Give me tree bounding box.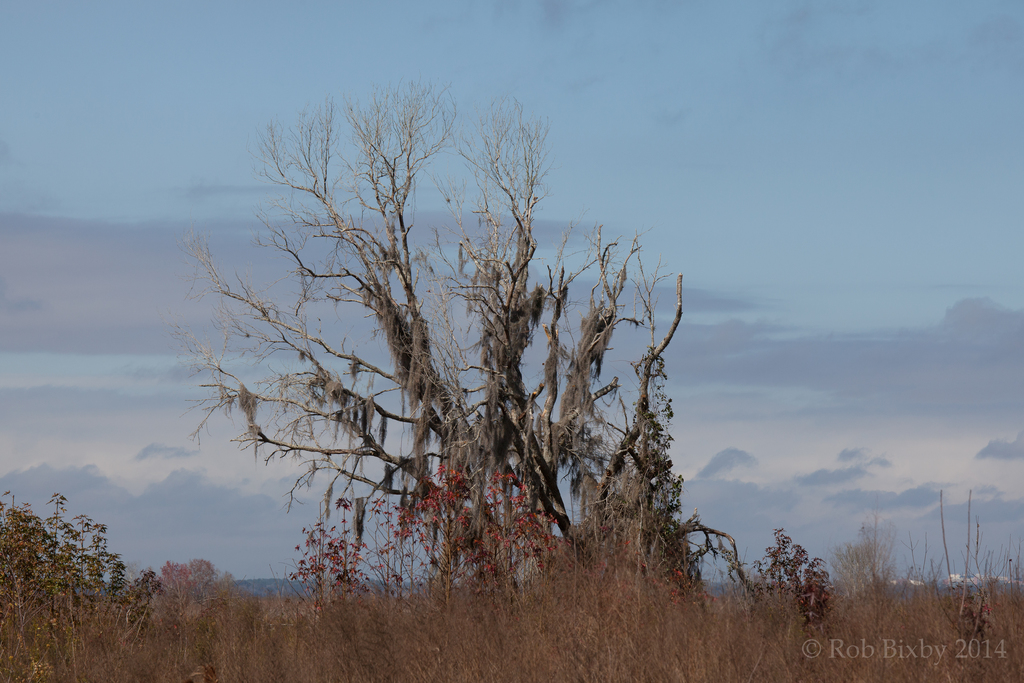
box=[0, 489, 156, 638].
